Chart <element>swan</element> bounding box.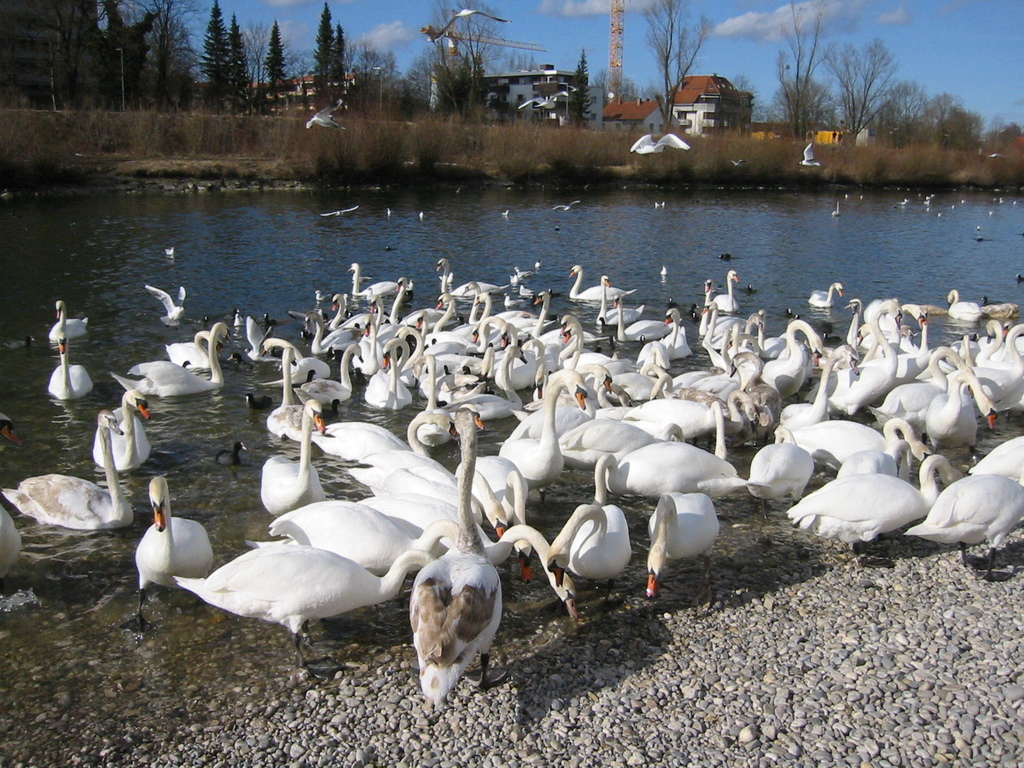
Charted: 433,257,507,294.
